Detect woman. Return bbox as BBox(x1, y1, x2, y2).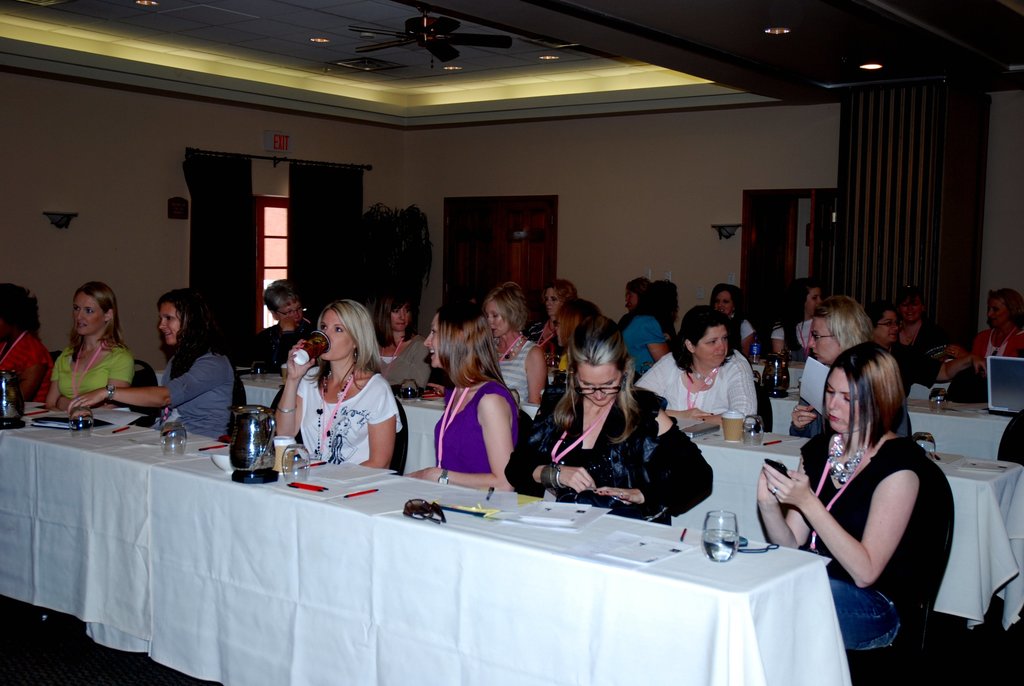
BBox(788, 293, 908, 437).
